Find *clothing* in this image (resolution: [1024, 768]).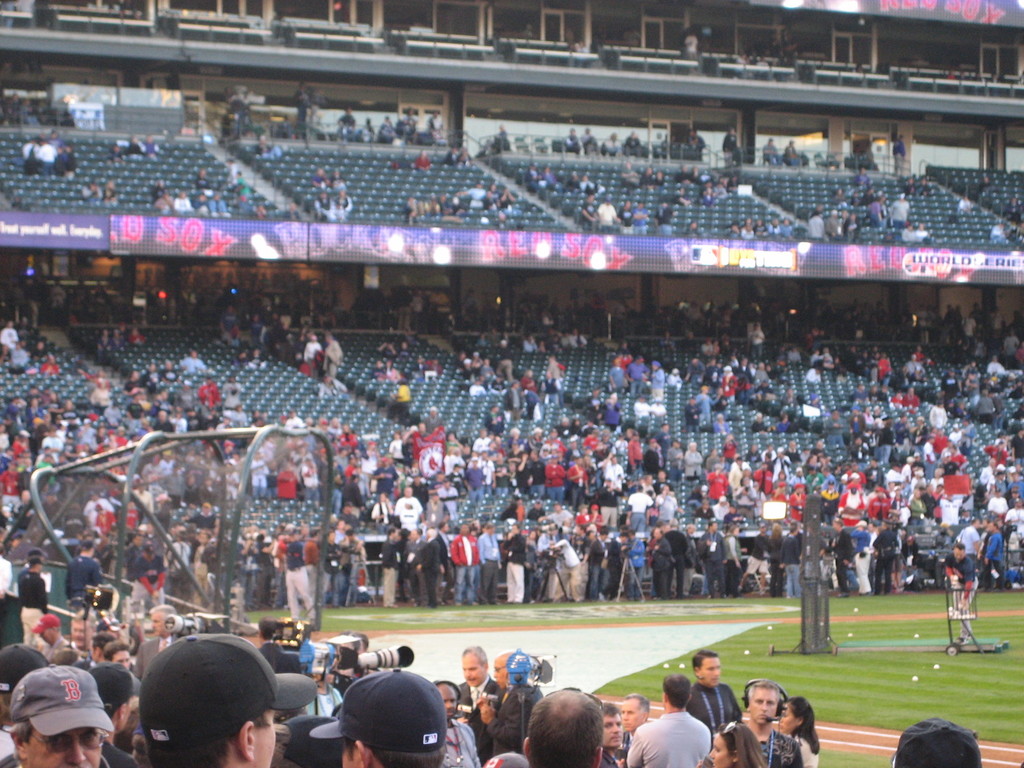
[x1=877, y1=499, x2=895, y2=520].
